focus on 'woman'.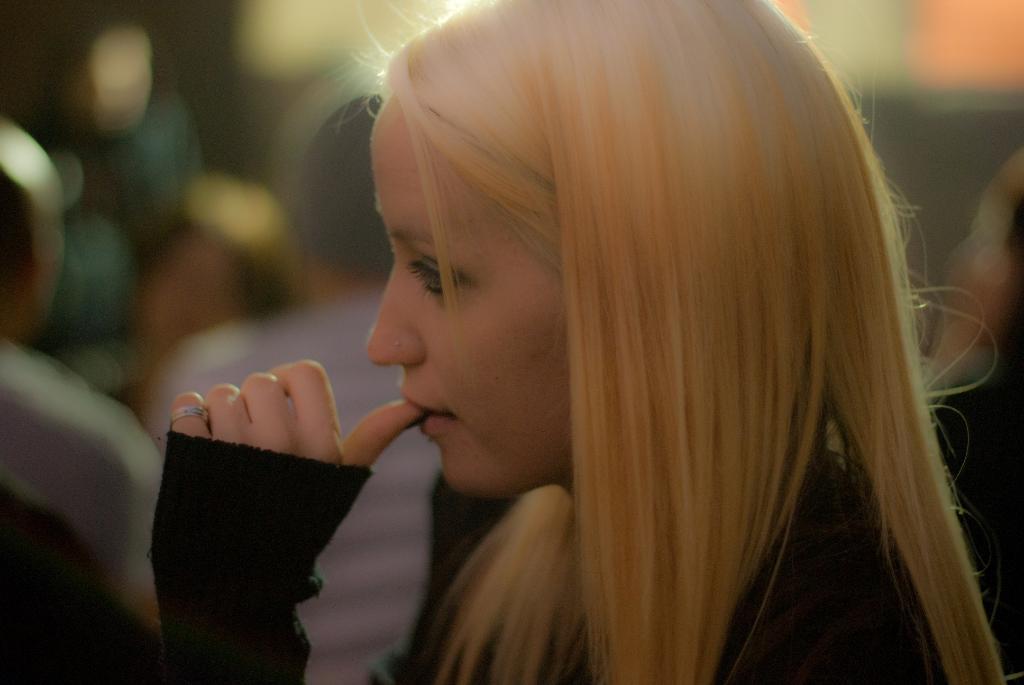
Focused at x1=153, y1=0, x2=1009, y2=683.
